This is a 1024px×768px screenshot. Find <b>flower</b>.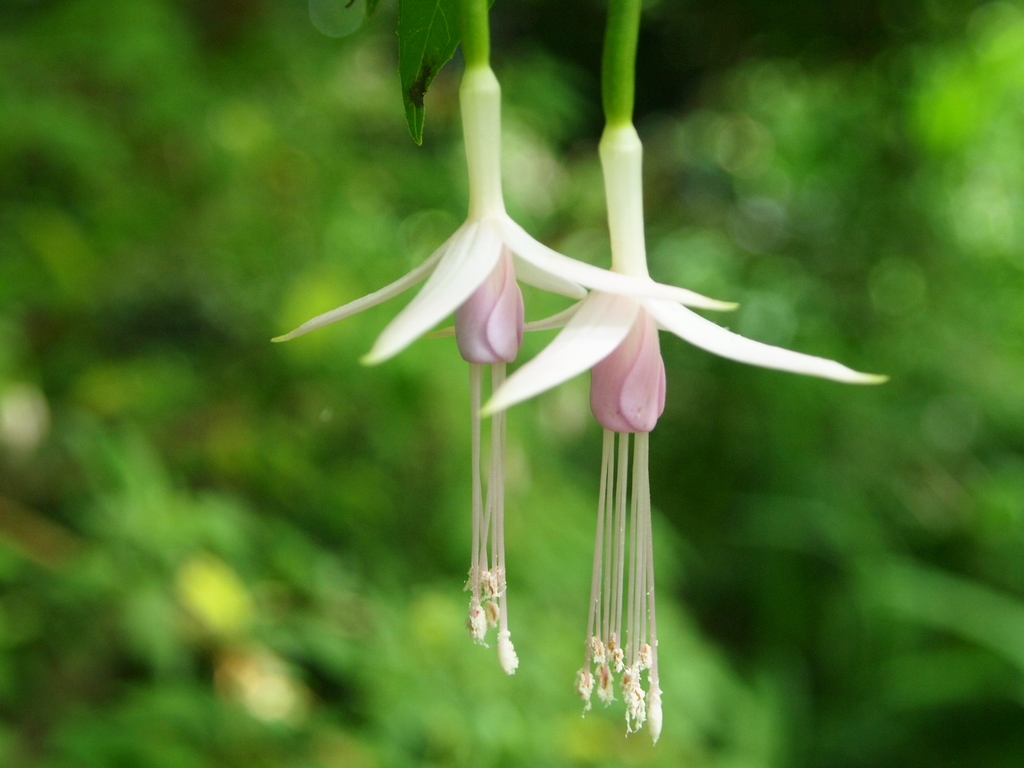
Bounding box: region(270, 58, 751, 665).
